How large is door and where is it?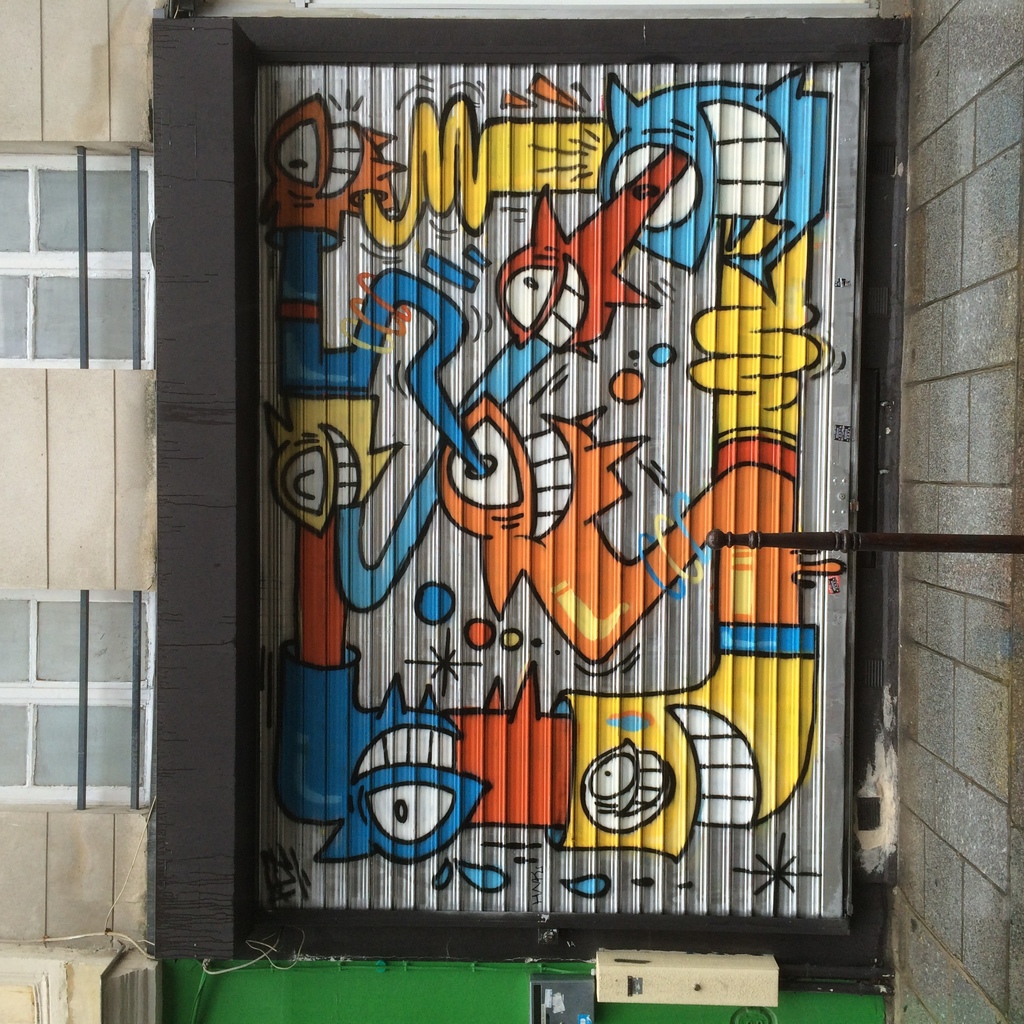
Bounding box: 234, 24, 904, 997.
